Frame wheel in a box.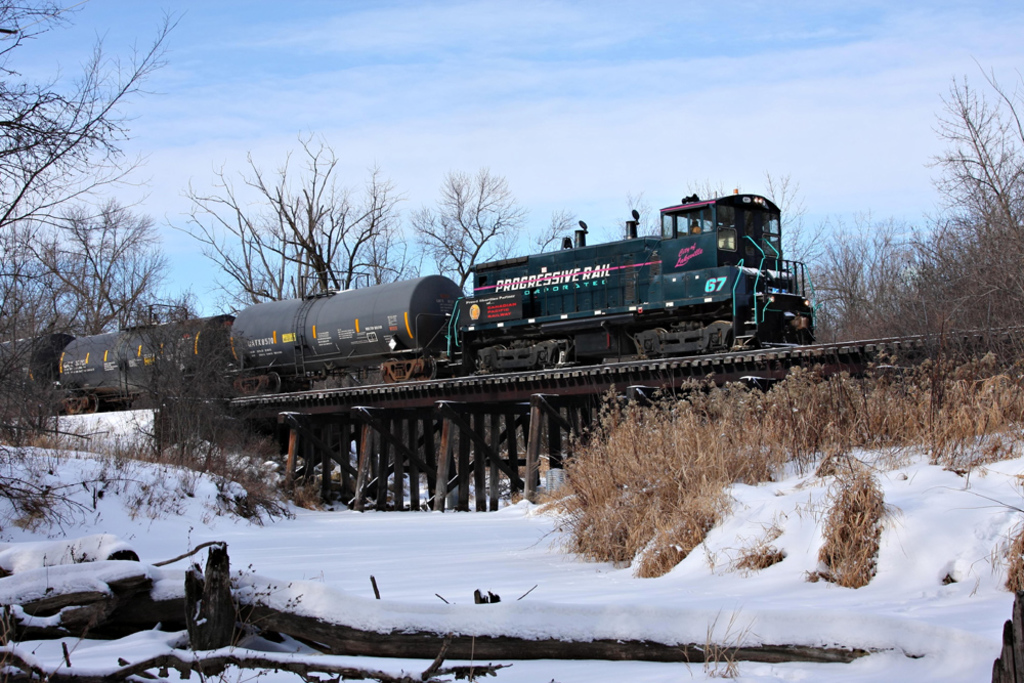
[x1=482, y1=341, x2=511, y2=371].
